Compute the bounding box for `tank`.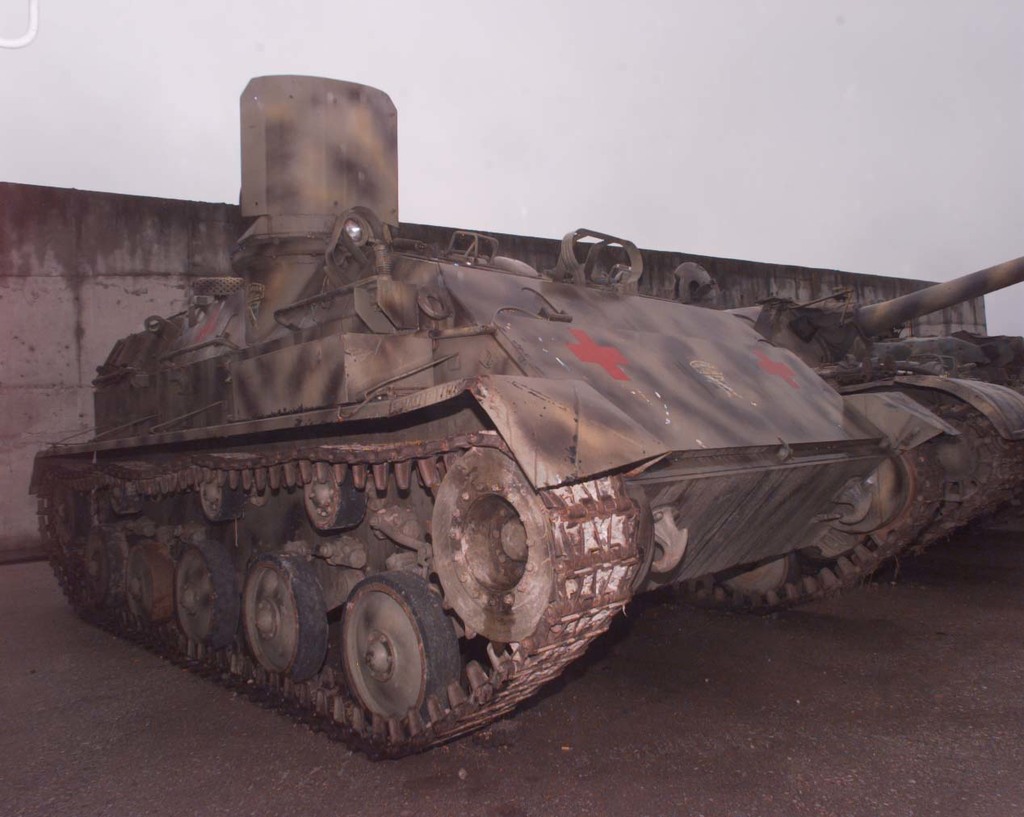
x1=27, y1=71, x2=1023, y2=760.
